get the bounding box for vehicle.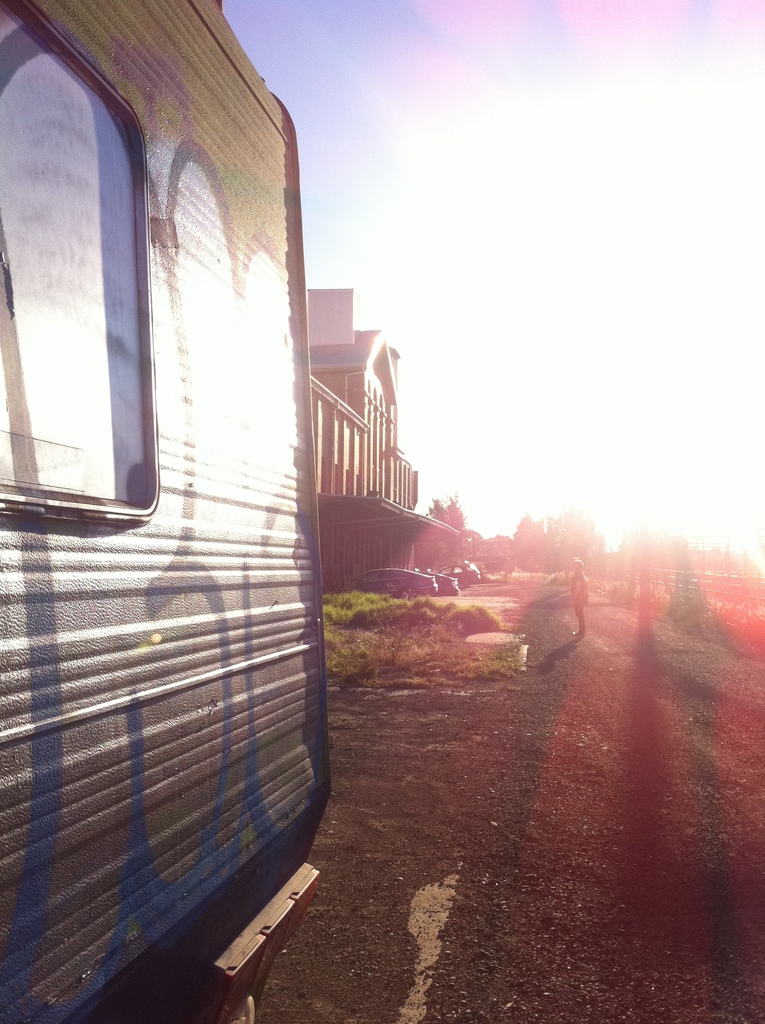
414/567/460/600.
